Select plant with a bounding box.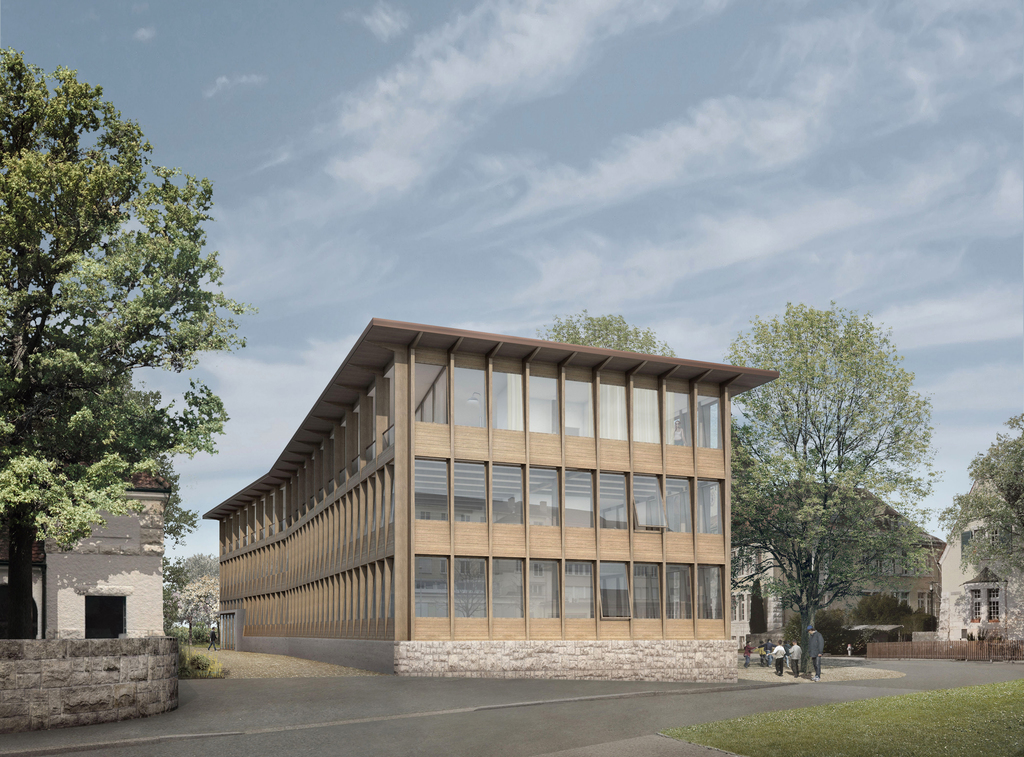
<region>179, 646, 228, 682</region>.
